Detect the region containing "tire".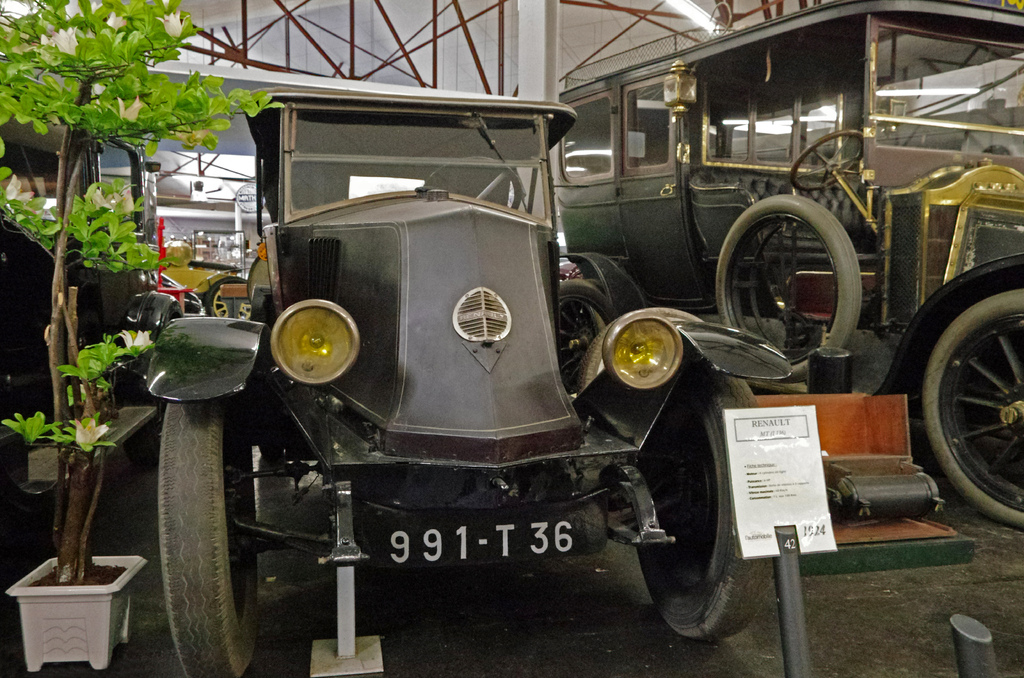
<bbox>636, 353, 780, 647</bbox>.
